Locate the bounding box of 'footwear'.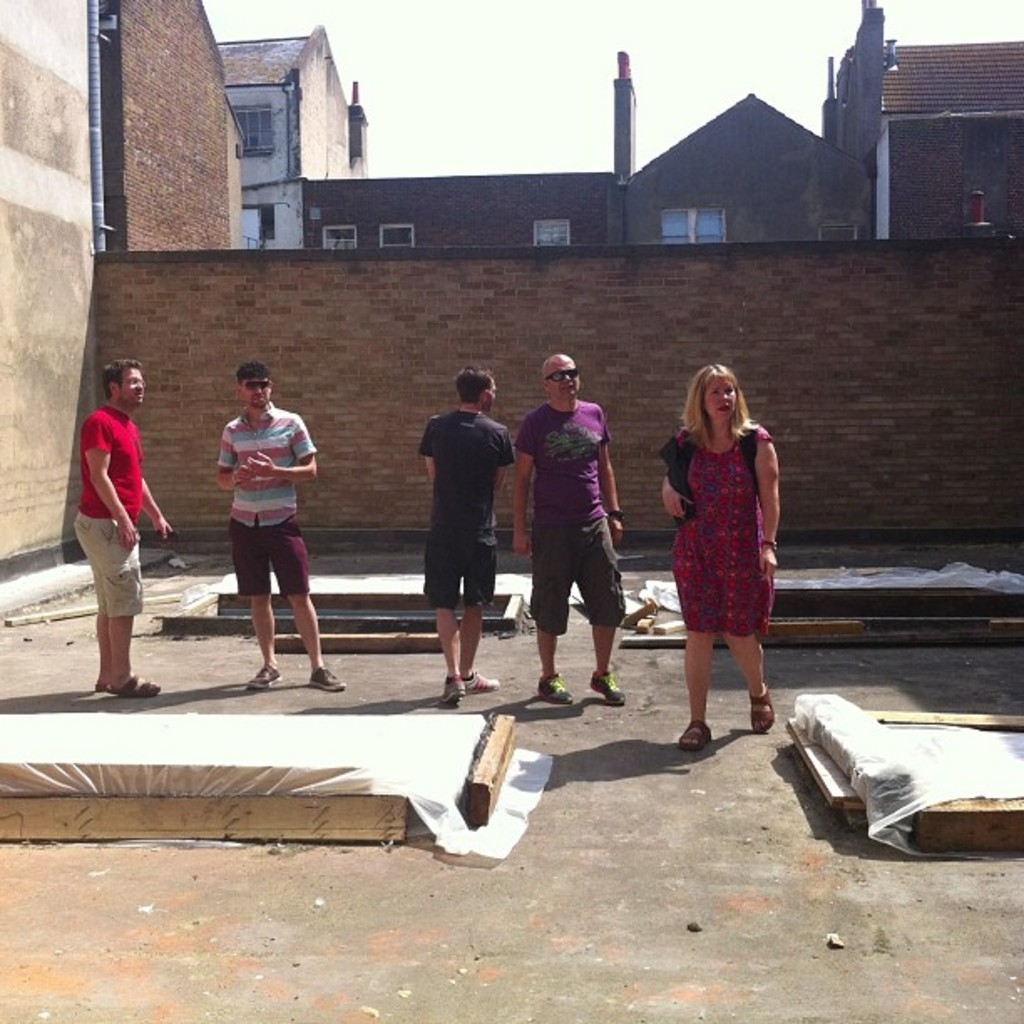
Bounding box: region(676, 723, 713, 751).
